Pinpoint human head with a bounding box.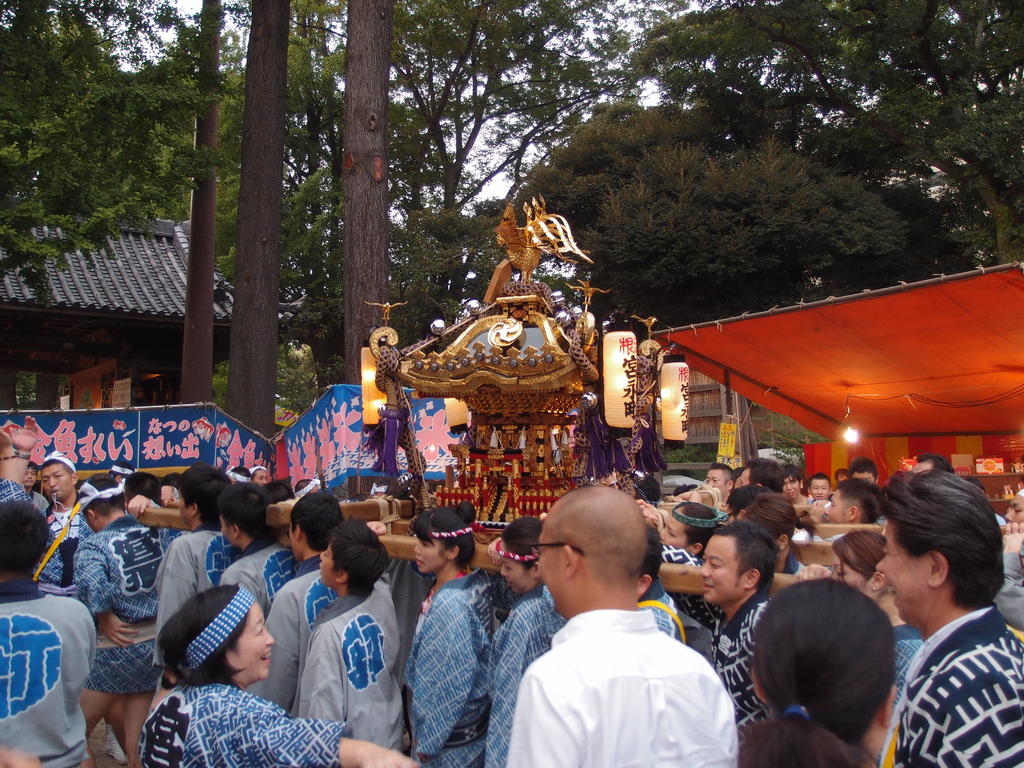
detection(750, 578, 892, 767).
